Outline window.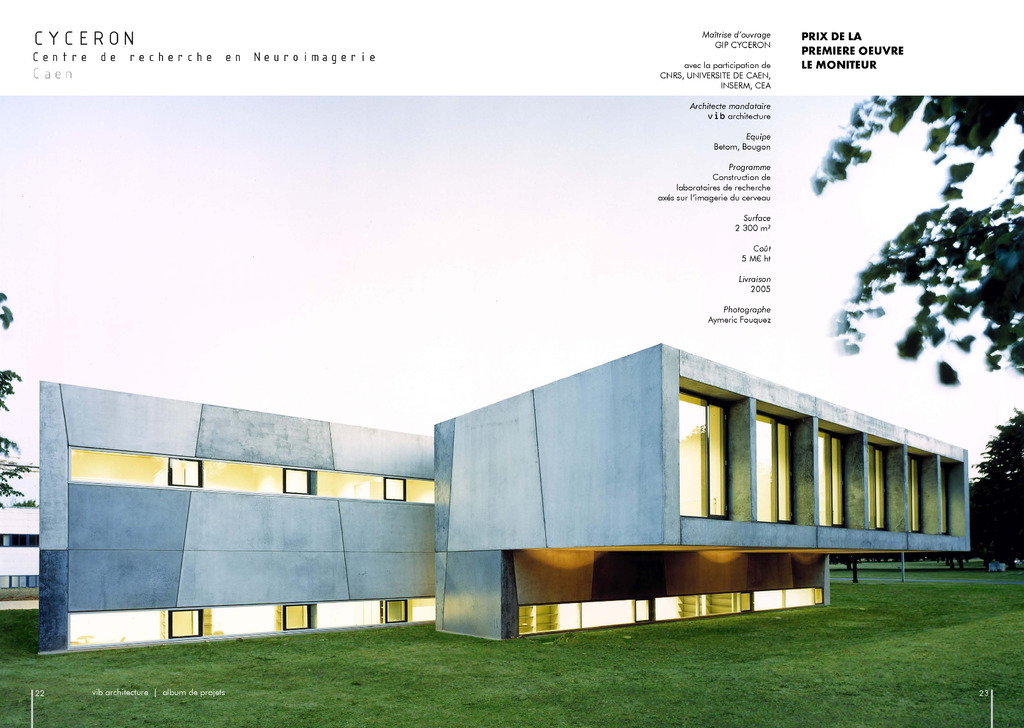
Outline: bbox=[912, 457, 928, 537].
